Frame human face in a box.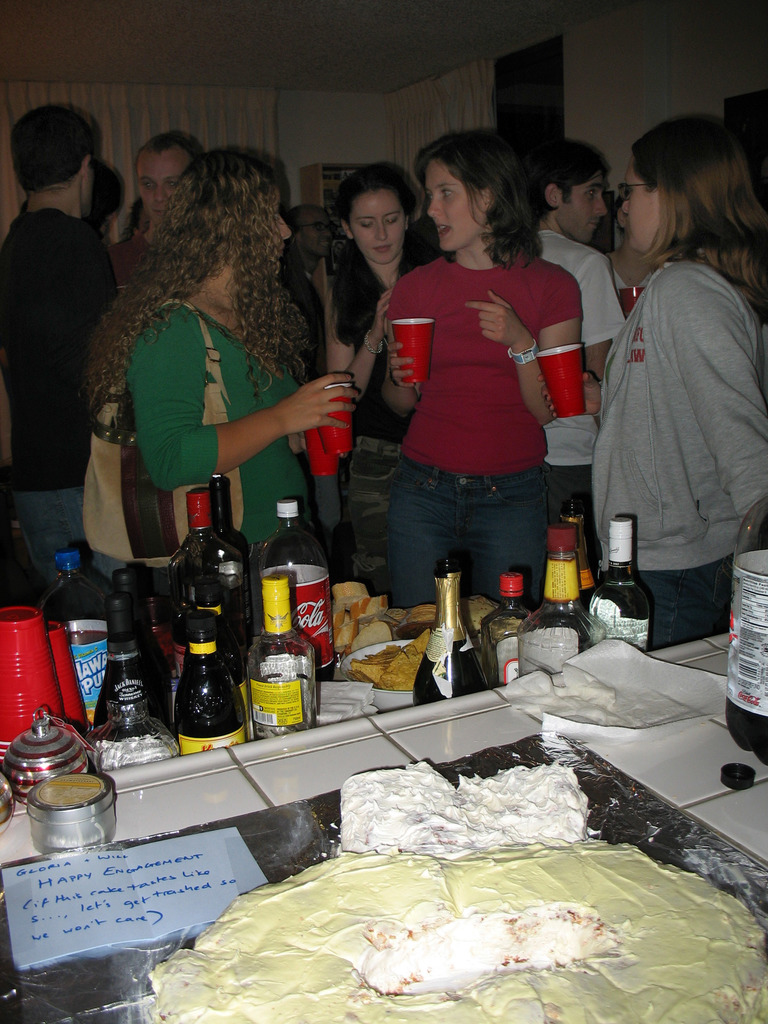
rect(621, 165, 658, 251).
